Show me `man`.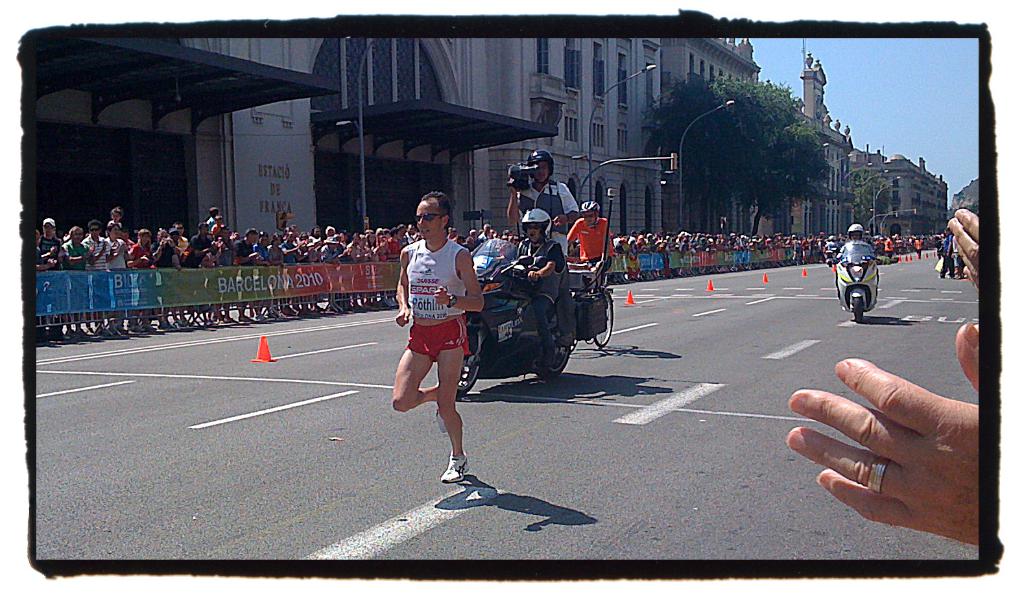
`man` is here: crop(39, 219, 65, 339).
